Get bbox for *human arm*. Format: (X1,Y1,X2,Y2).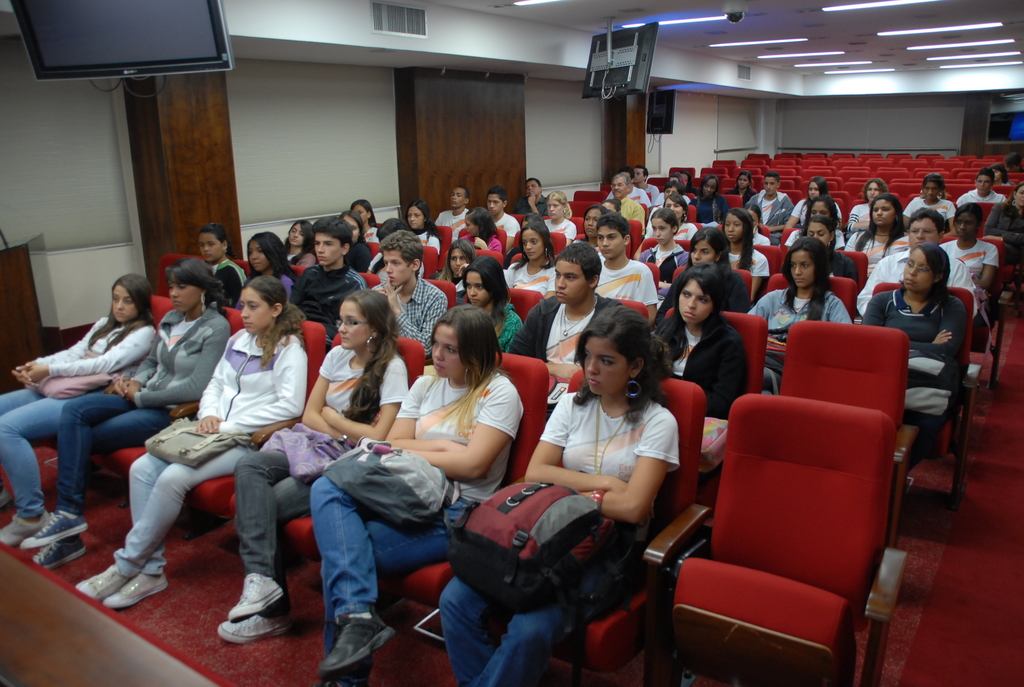
(860,293,958,348).
